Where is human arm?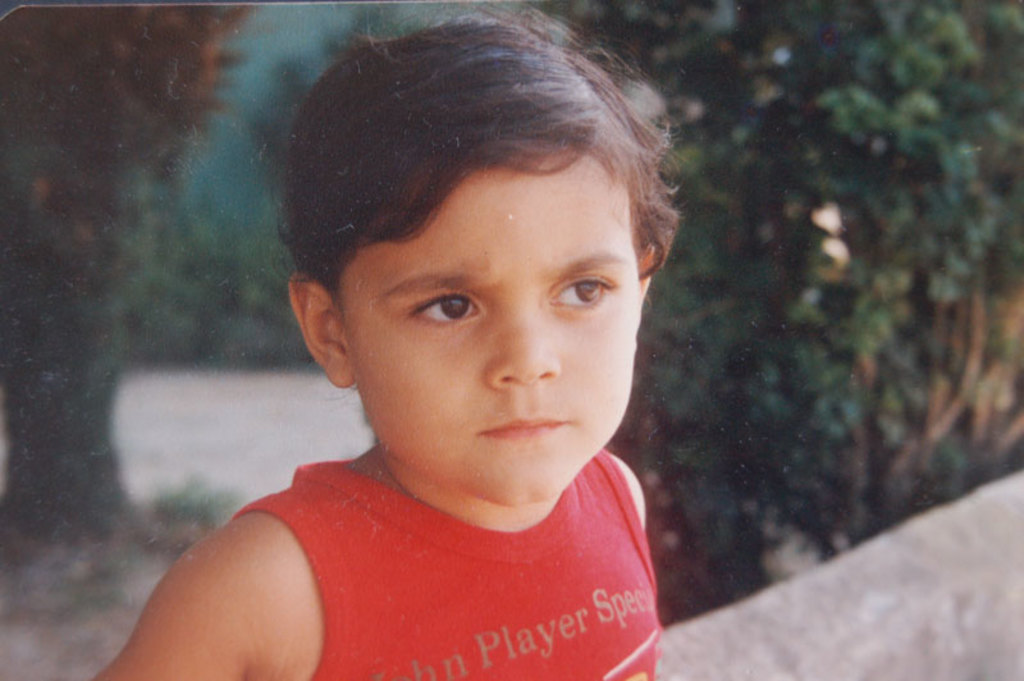
(99,549,243,680).
